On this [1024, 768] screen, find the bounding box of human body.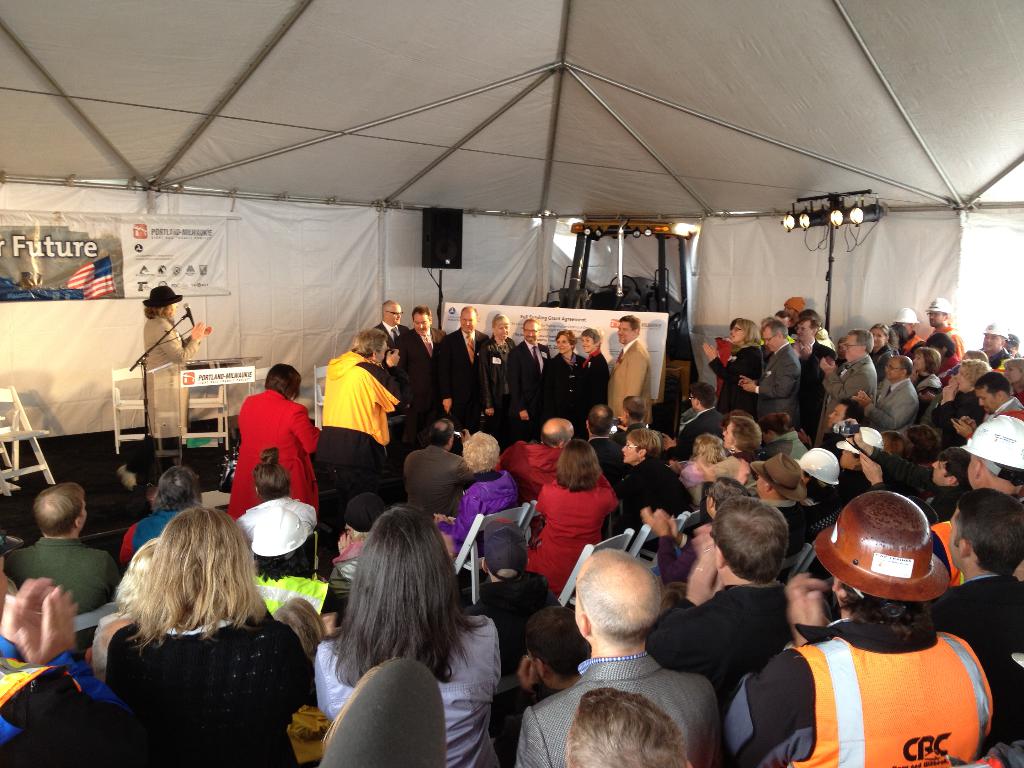
Bounding box: <box>223,360,312,550</box>.
